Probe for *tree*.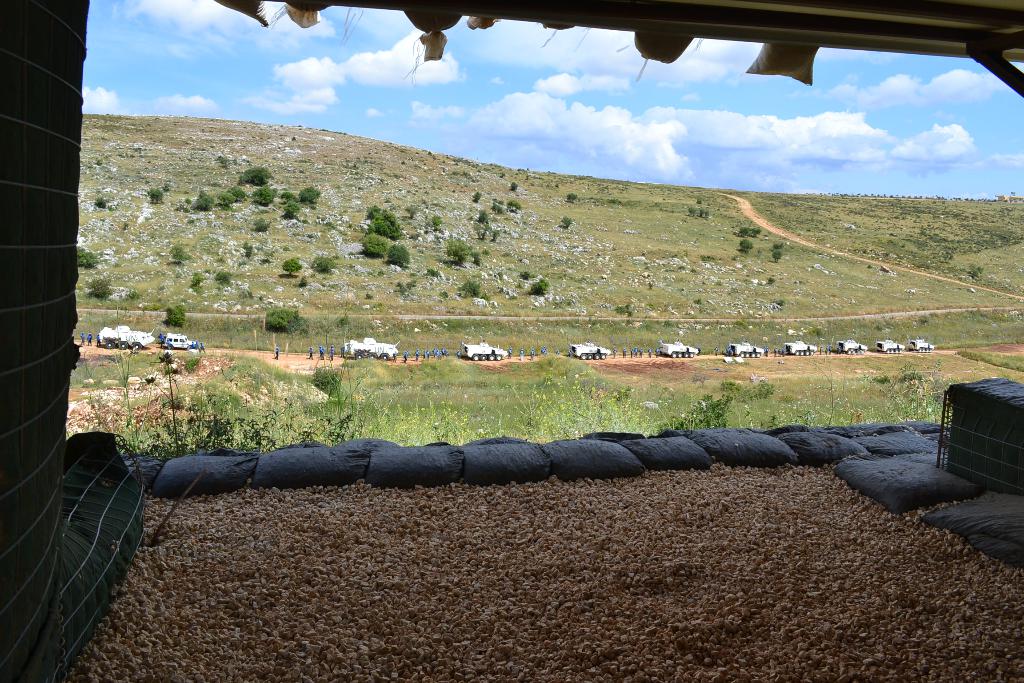
Probe result: (445, 240, 470, 263).
